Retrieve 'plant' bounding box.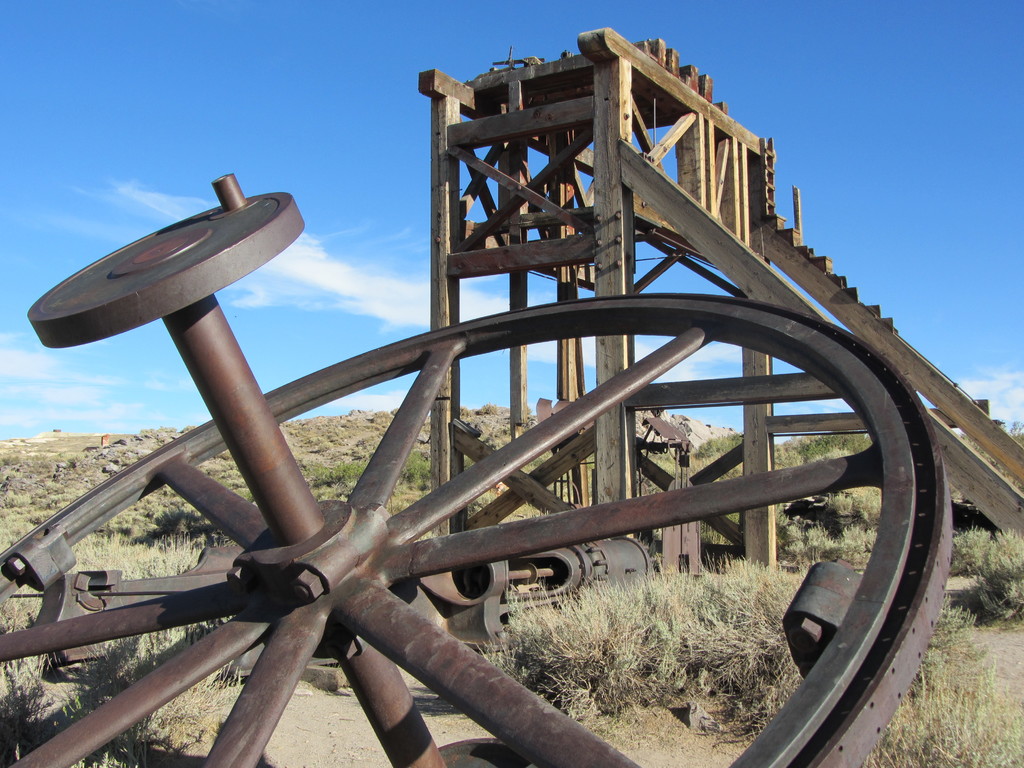
Bounding box: left=0, top=615, right=247, bottom=767.
